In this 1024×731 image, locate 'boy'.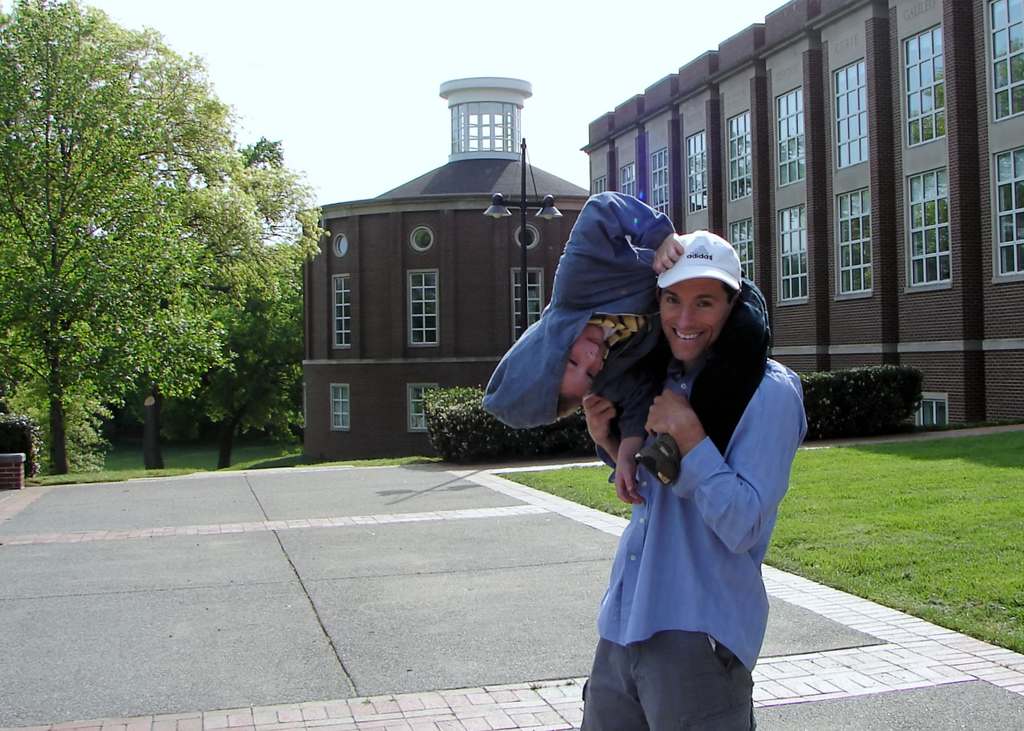
Bounding box: crop(476, 173, 779, 496).
